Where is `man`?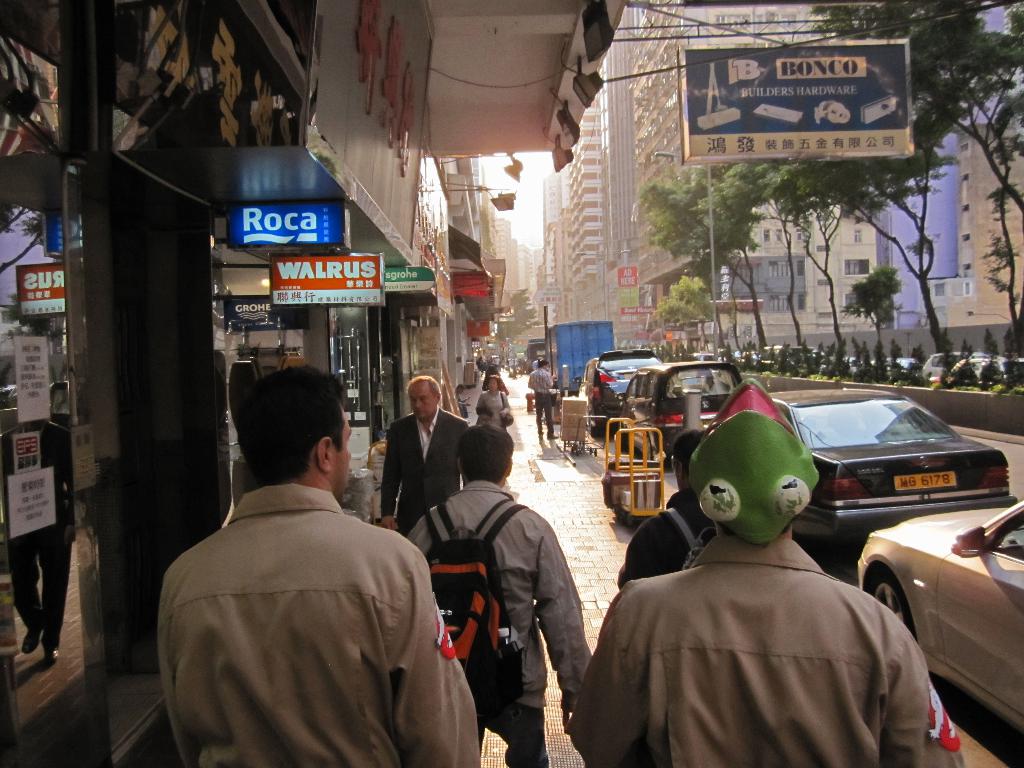
box(527, 362, 557, 437).
